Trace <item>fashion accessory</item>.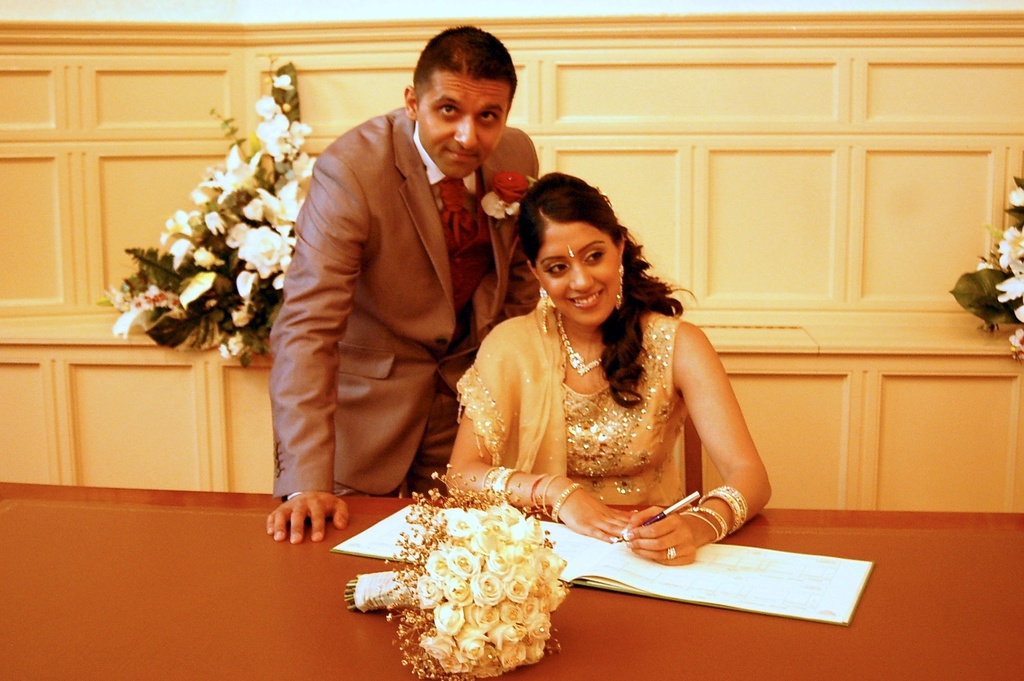
Traced to (left=439, top=180, right=477, bottom=251).
